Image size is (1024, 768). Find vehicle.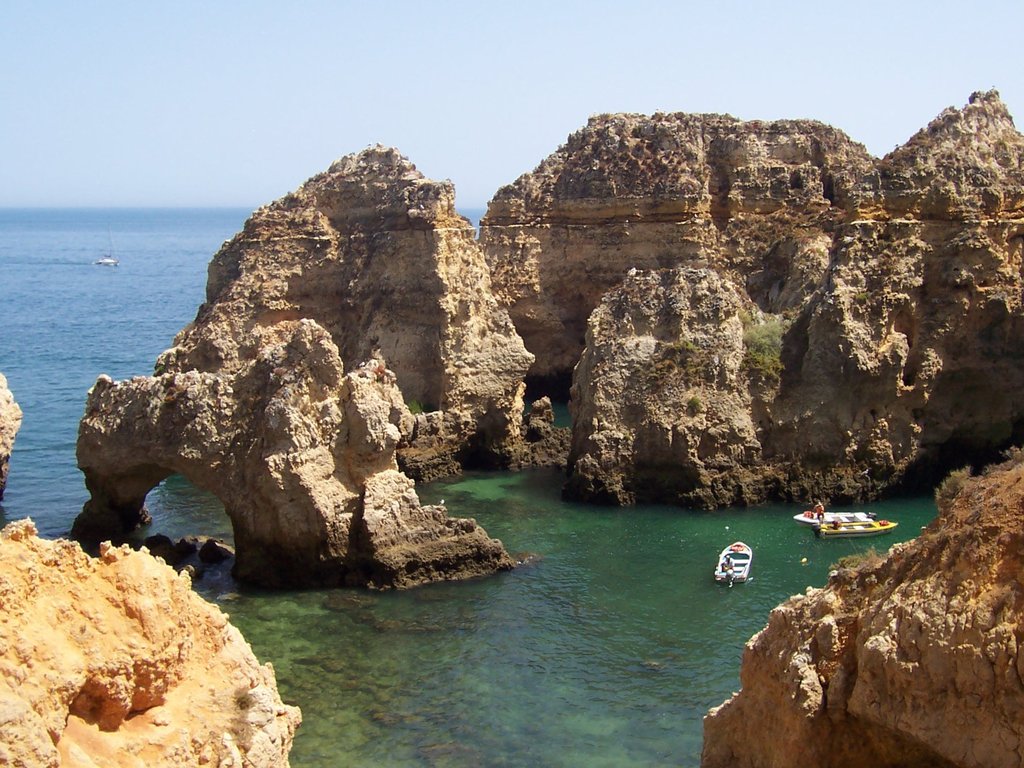
714:538:754:587.
